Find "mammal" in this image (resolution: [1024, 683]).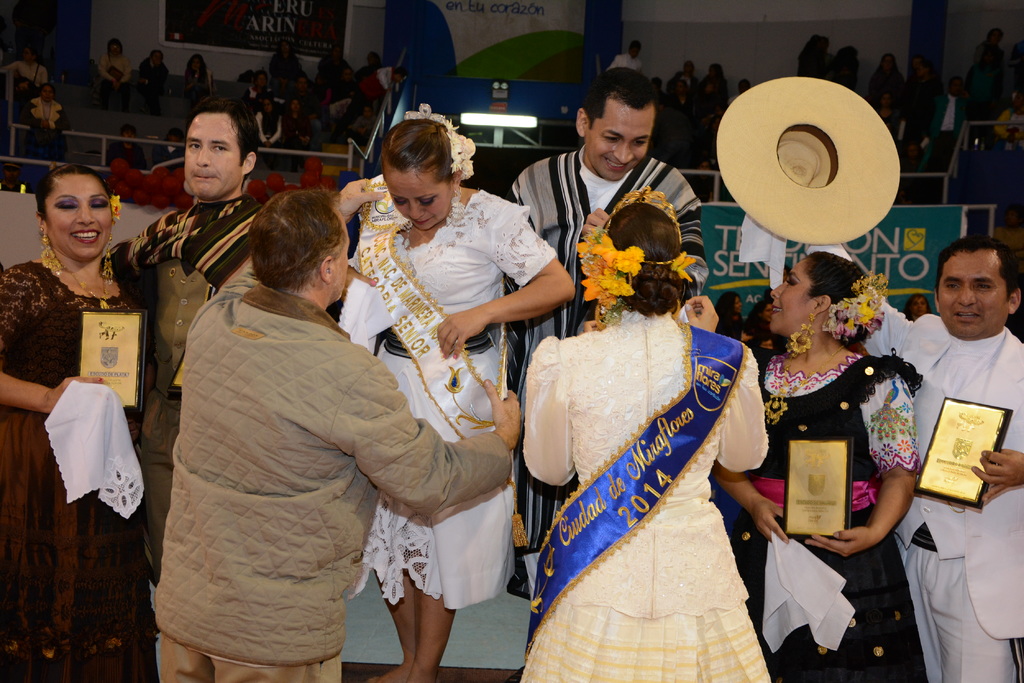
{"x1": 184, "y1": 54, "x2": 207, "y2": 93}.
